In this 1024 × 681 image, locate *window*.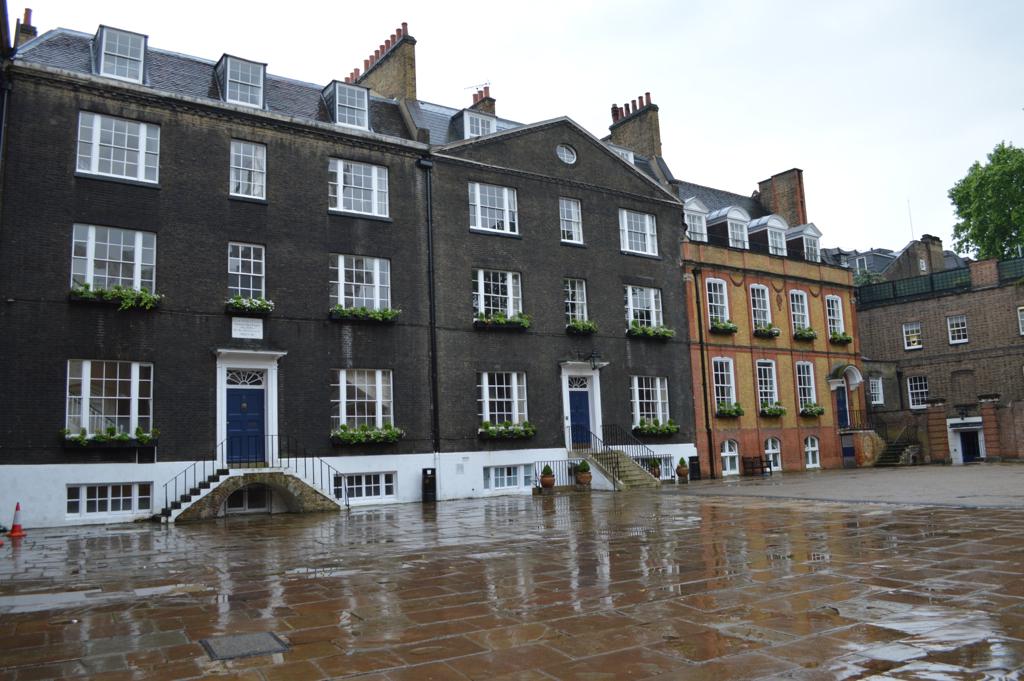
Bounding box: [left=711, top=361, right=746, bottom=414].
